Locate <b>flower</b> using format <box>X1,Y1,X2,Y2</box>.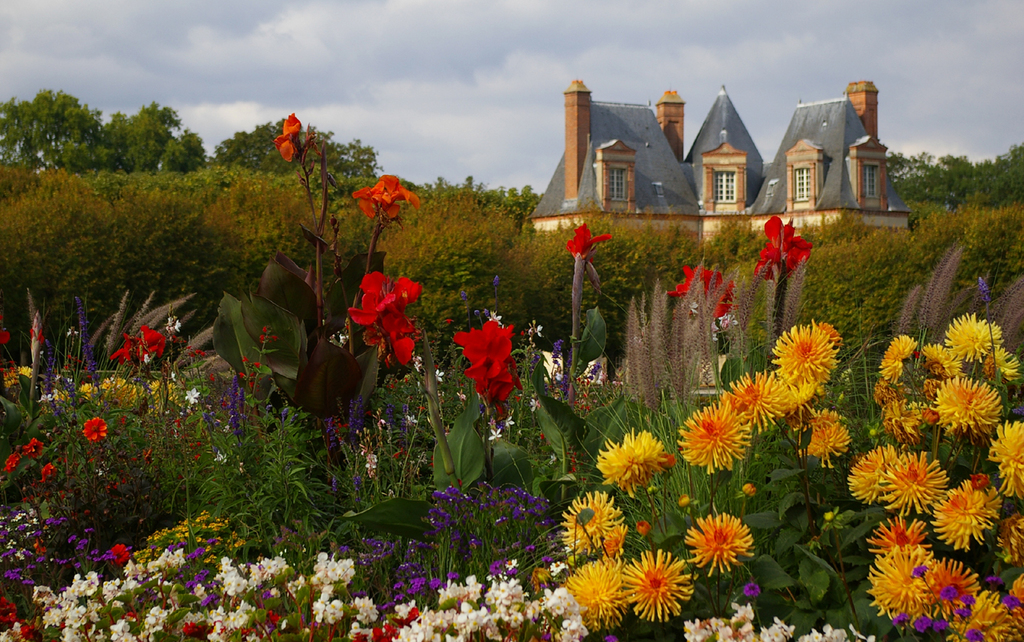
<box>562,556,627,628</box>.
